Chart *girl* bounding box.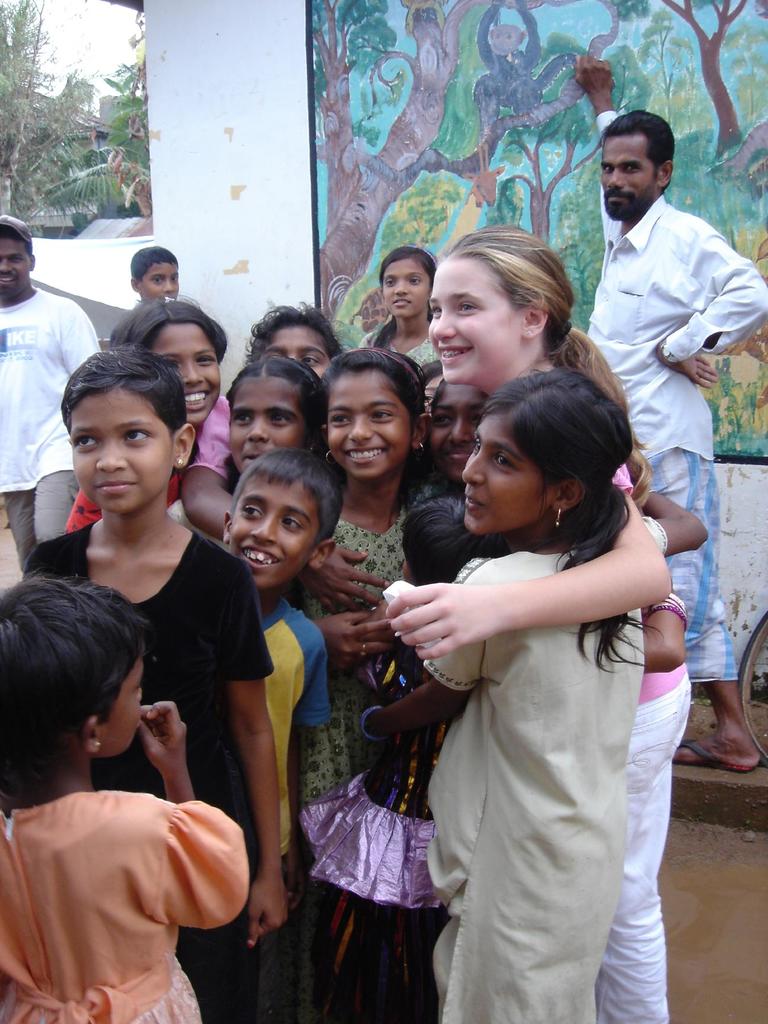
Charted: {"left": 342, "top": 372, "right": 654, "bottom": 1023}.
